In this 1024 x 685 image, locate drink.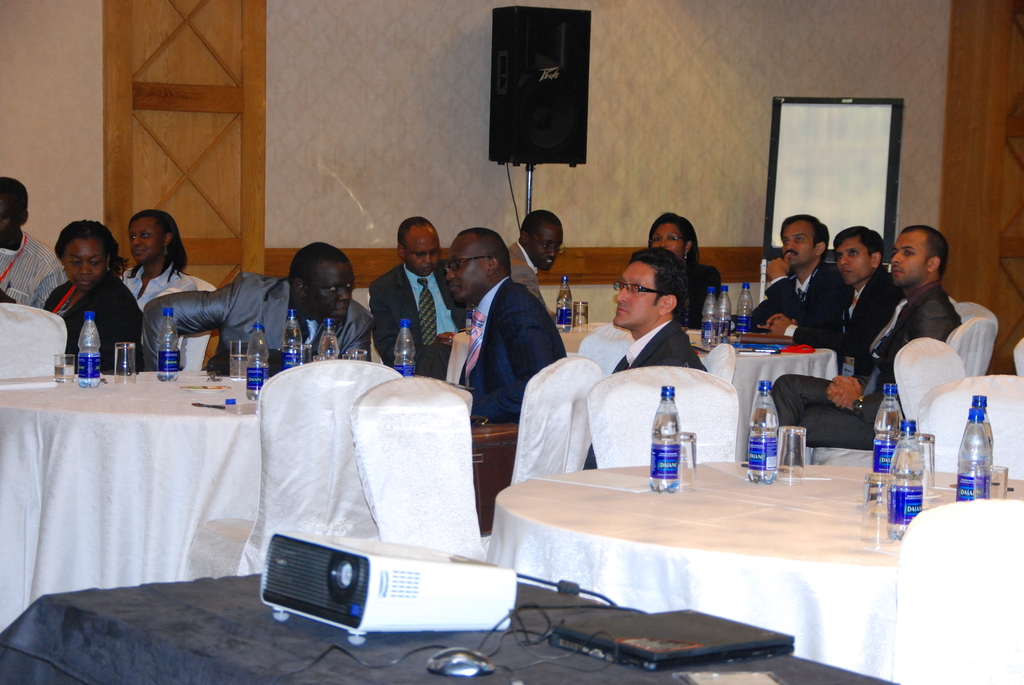
Bounding box: box=[888, 448, 924, 541].
